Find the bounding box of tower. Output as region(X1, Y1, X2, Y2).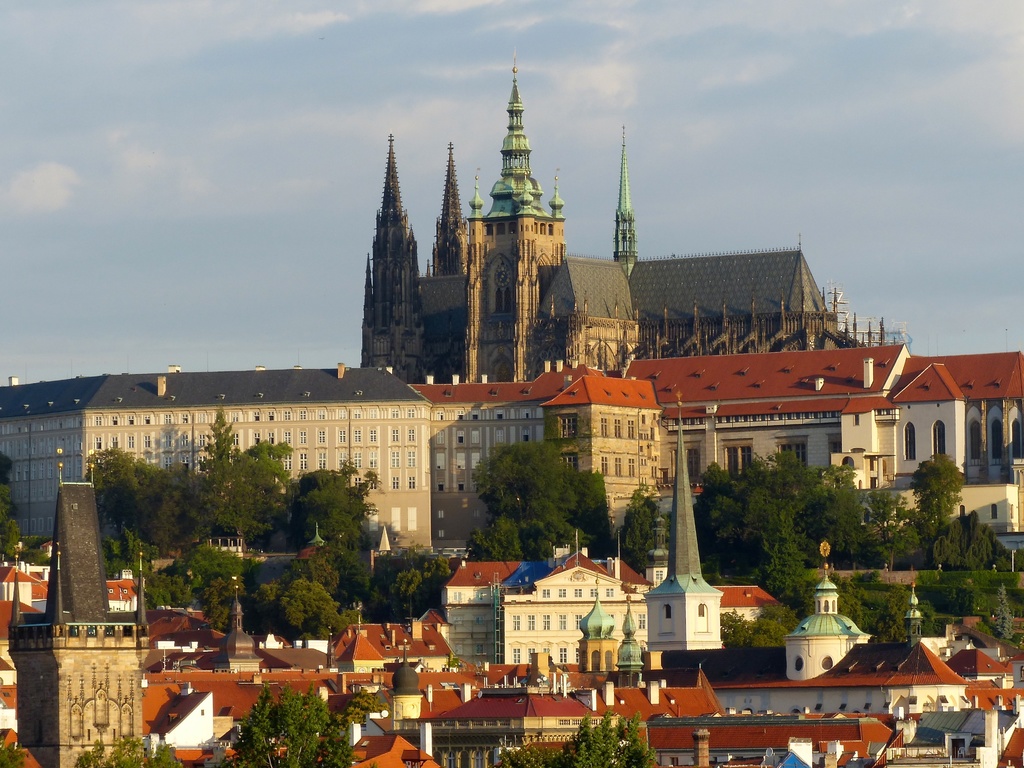
region(641, 385, 727, 650).
